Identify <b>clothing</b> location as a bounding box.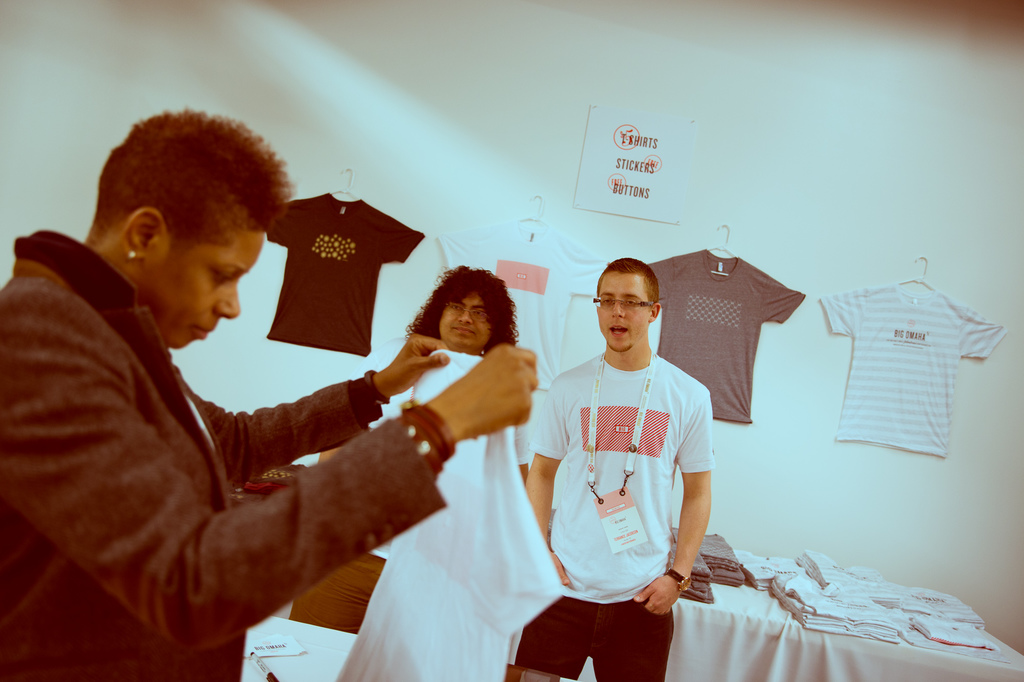
bbox(820, 281, 1009, 463).
